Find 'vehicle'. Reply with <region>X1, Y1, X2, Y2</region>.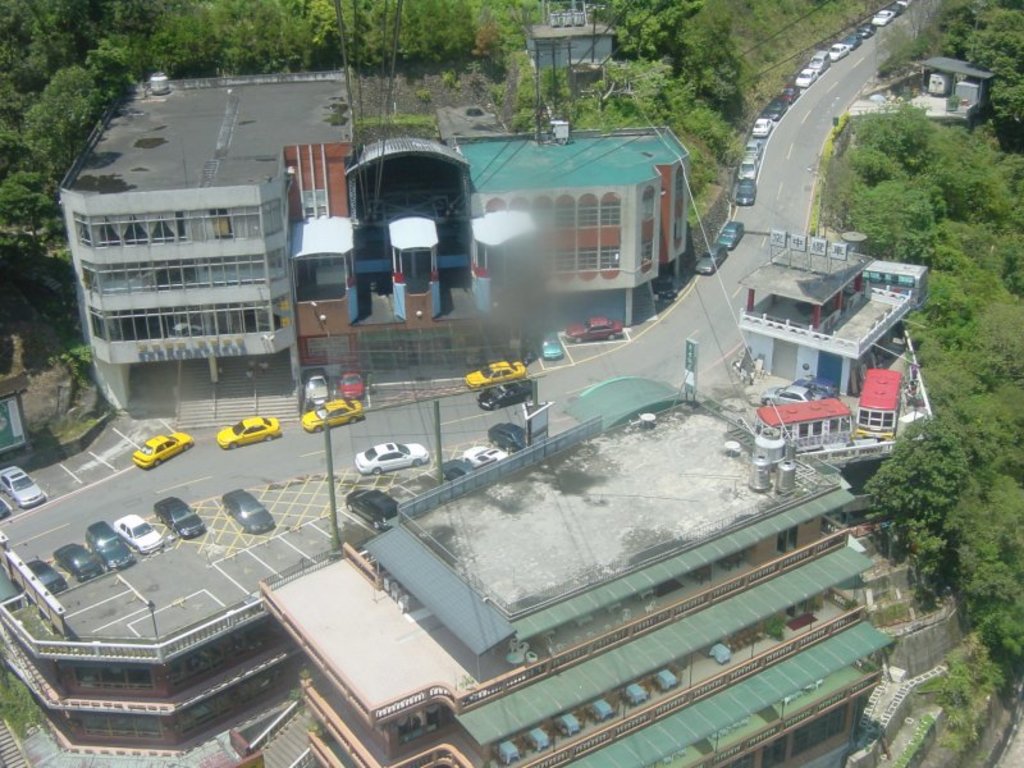
<region>216, 410, 285, 449</region>.
